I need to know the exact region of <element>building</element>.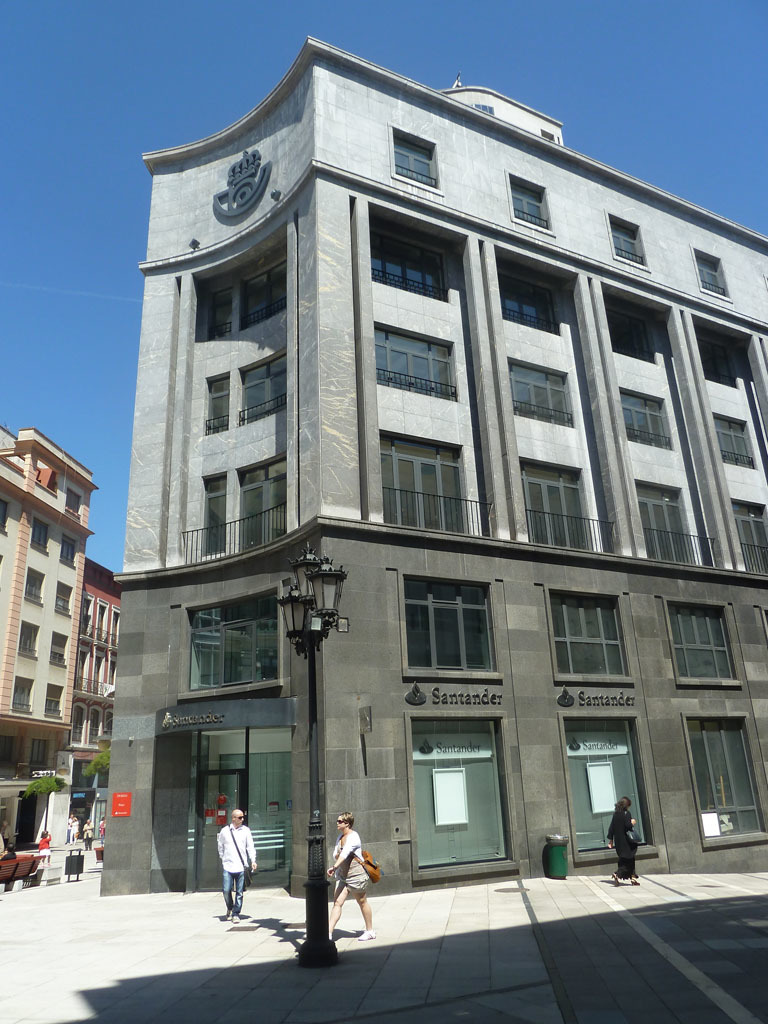
Region: (110, 40, 767, 899).
